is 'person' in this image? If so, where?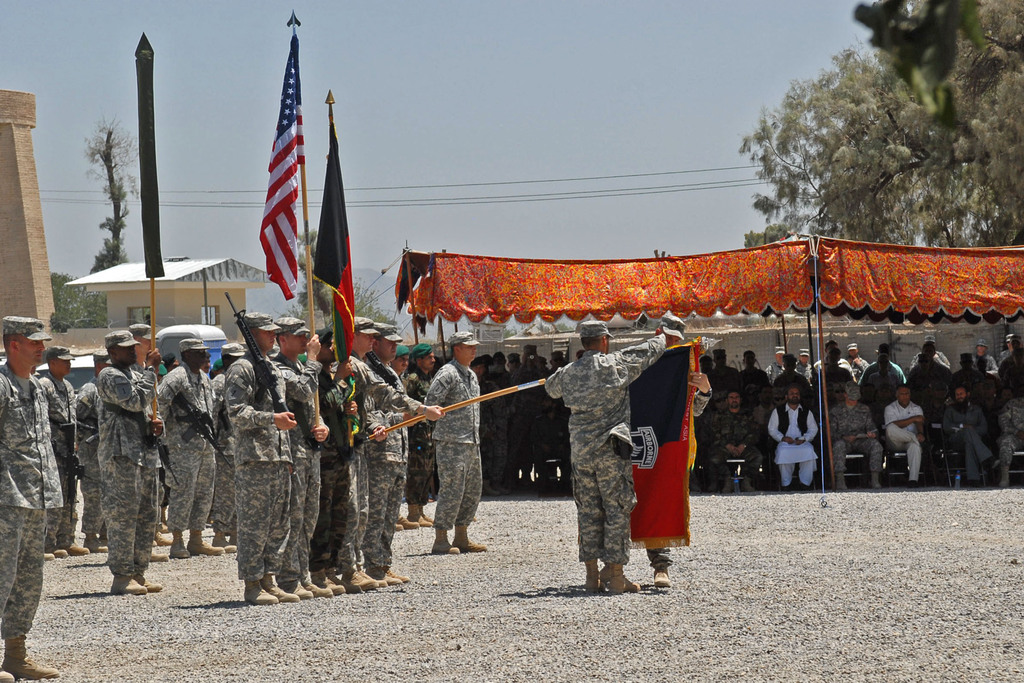
Yes, at 91,329,163,598.
